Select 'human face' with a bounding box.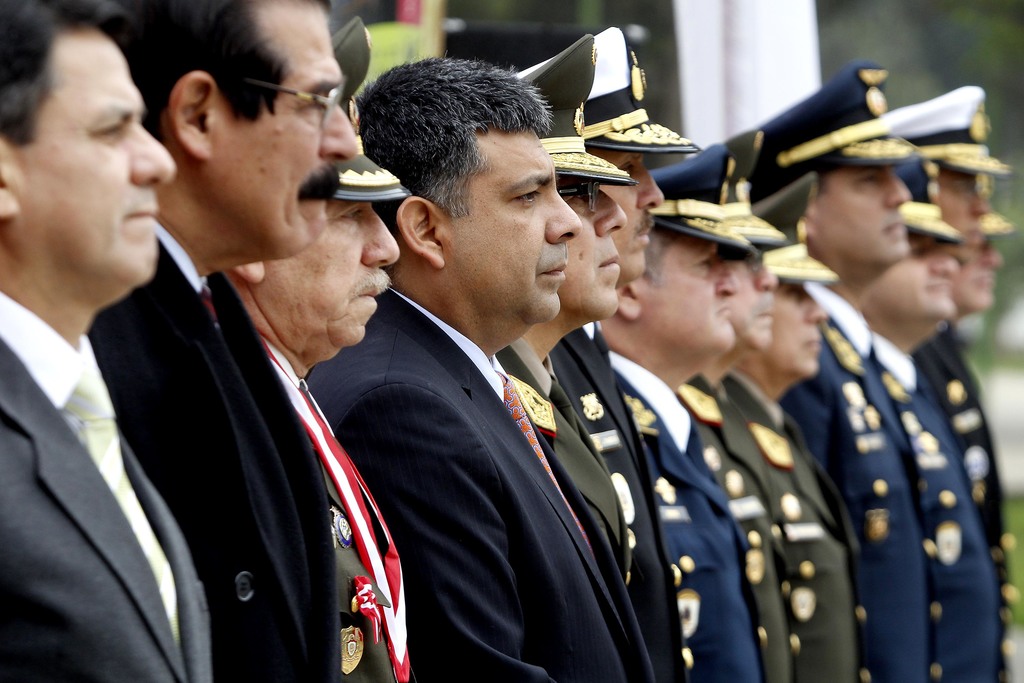
locate(20, 30, 171, 276).
